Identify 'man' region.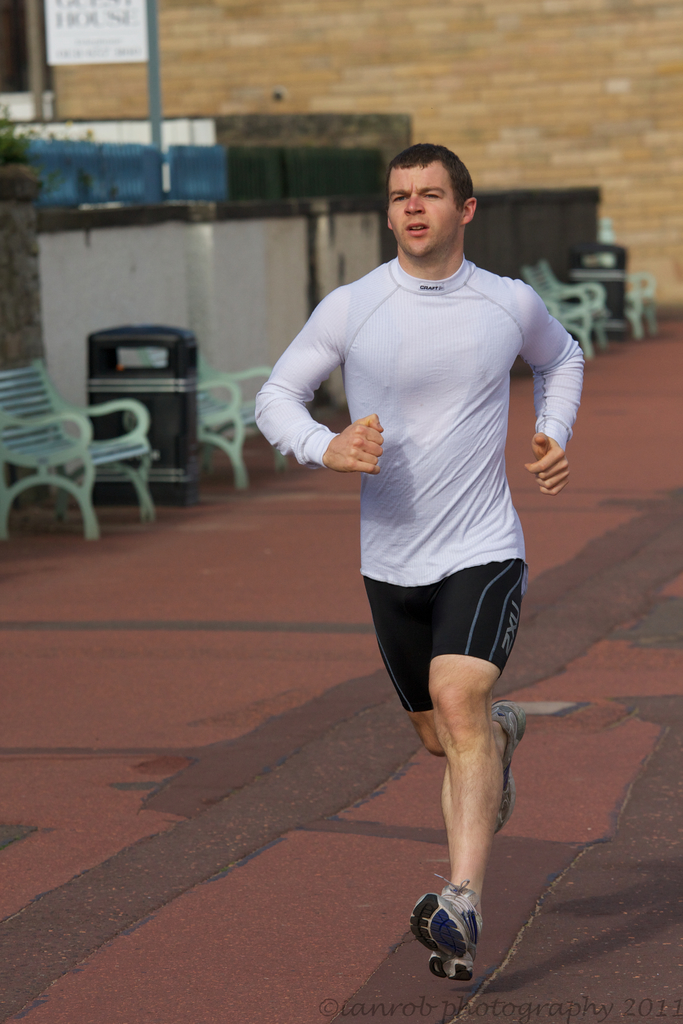
Region: BBox(277, 129, 582, 951).
